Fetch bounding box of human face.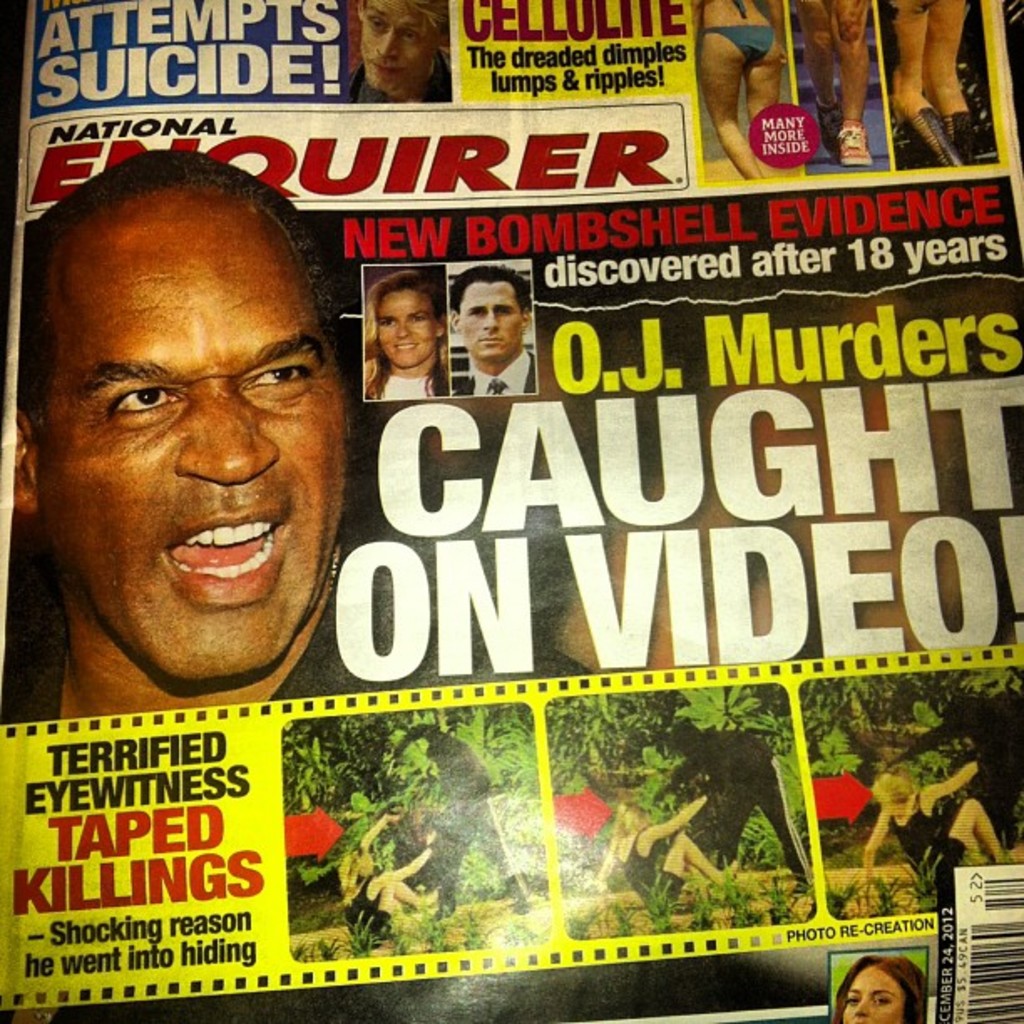
Bbox: 360:0:440:100.
